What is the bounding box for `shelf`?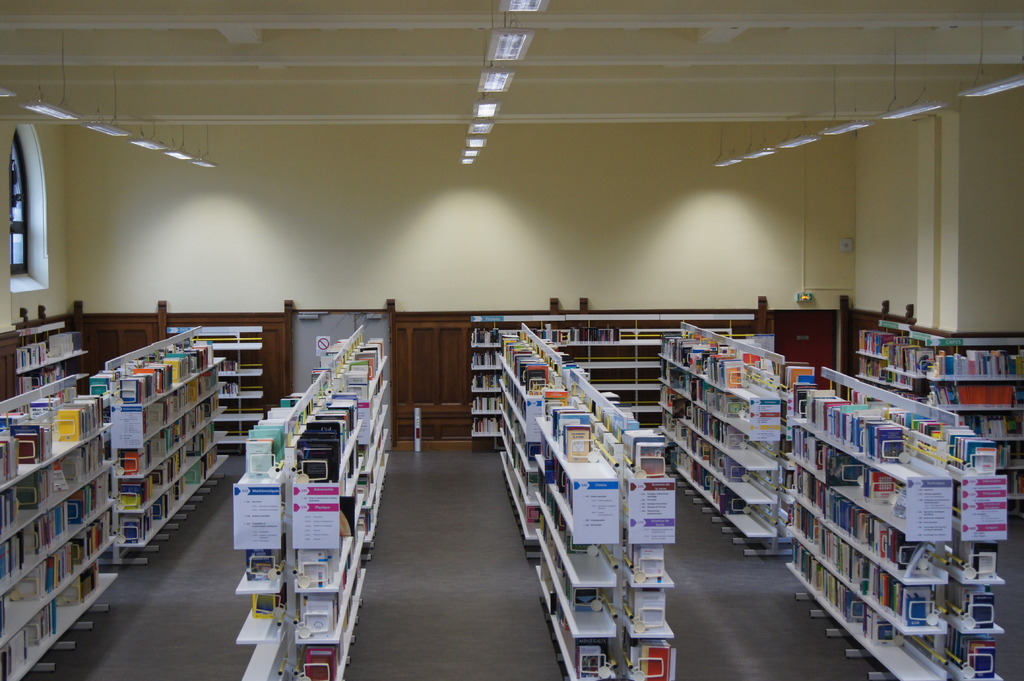
pyautogui.locateOnScreen(779, 392, 1011, 680).
